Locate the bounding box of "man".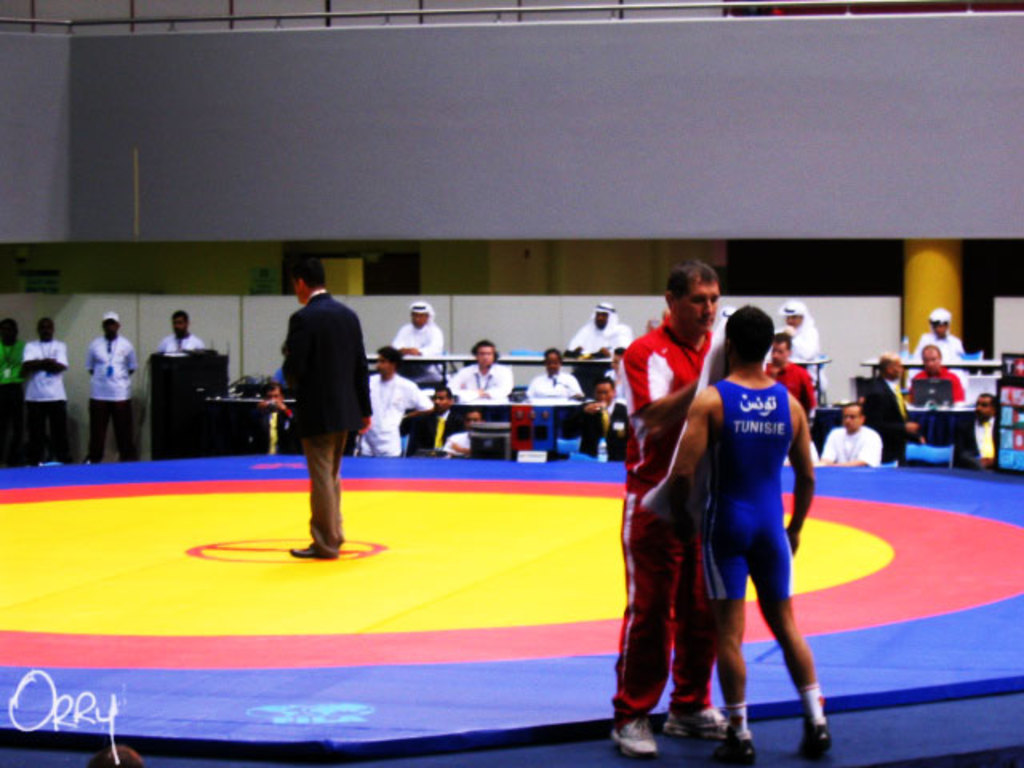
Bounding box: rect(254, 384, 296, 454).
